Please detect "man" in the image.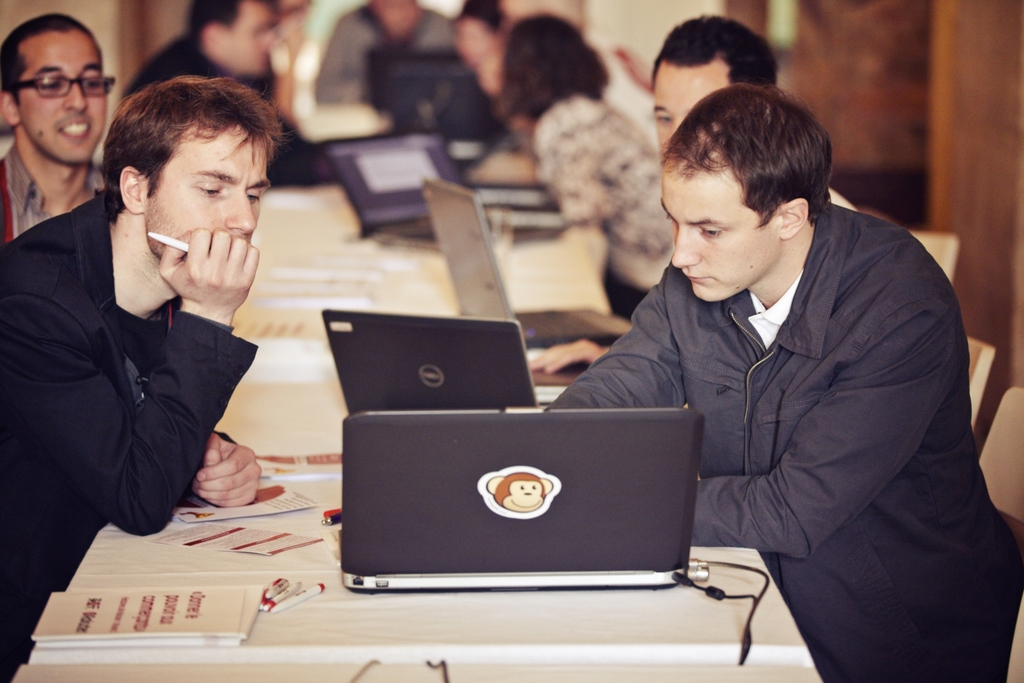
x1=530 y1=15 x2=858 y2=377.
